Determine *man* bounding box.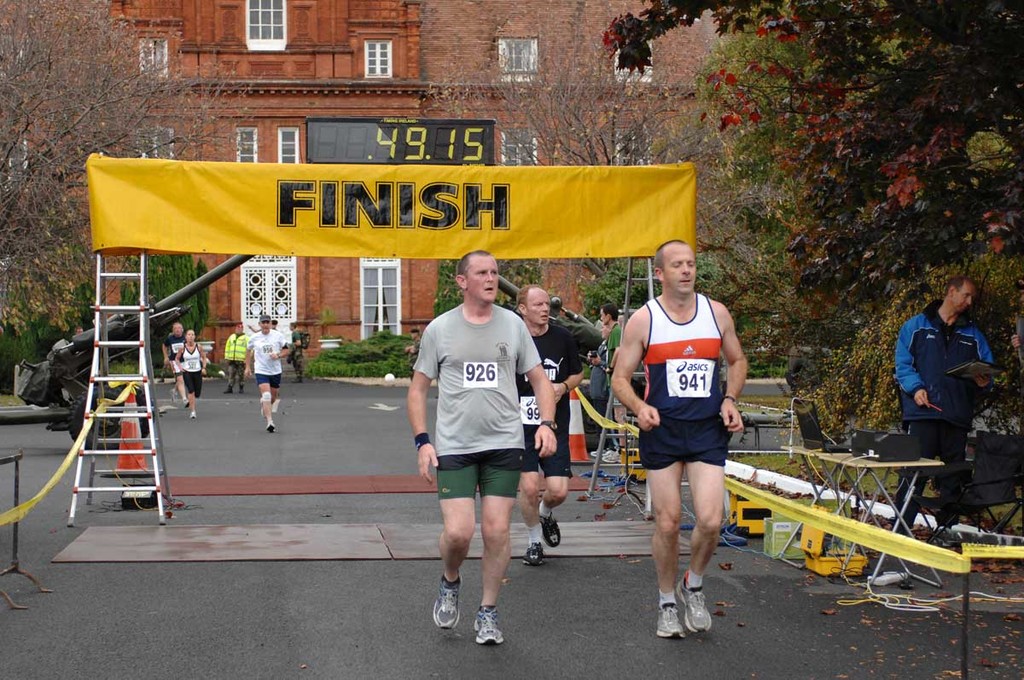
Determined: Rect(600, 302, 621, 374).
